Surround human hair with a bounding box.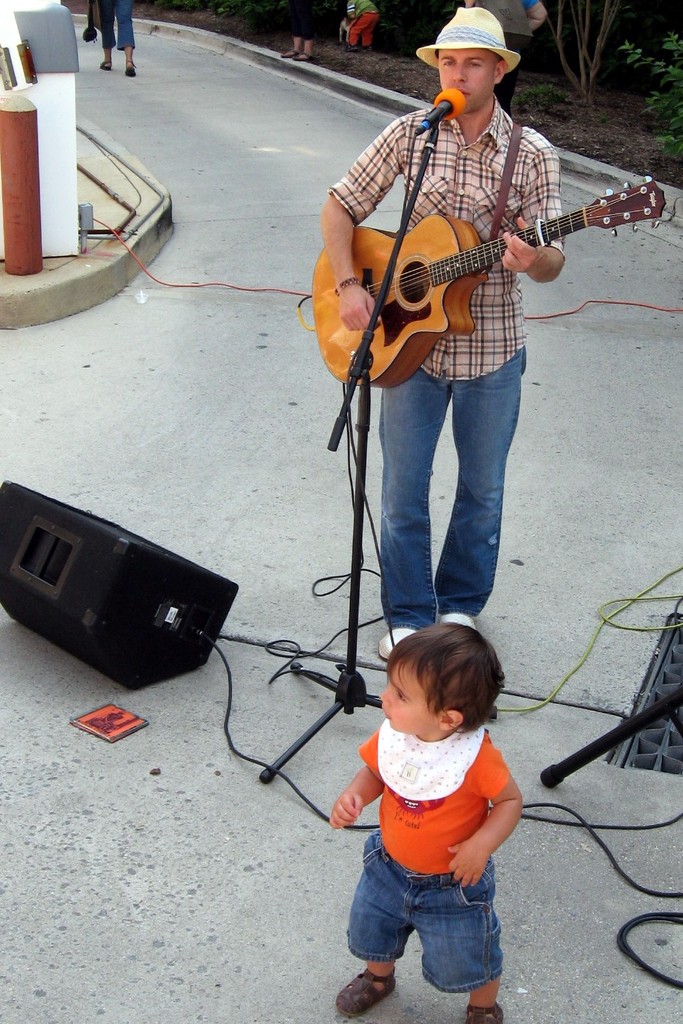
393/639/510/748.
